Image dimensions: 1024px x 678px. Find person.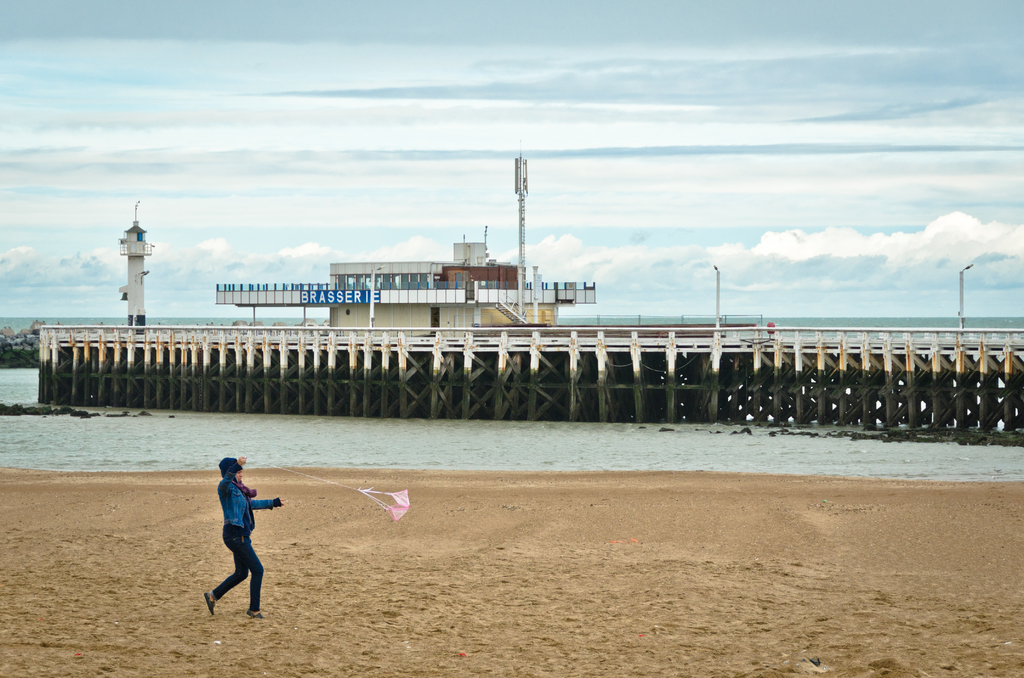
{"x1": 188, "y1": 459, "x2": 266, "y2": 618}.
